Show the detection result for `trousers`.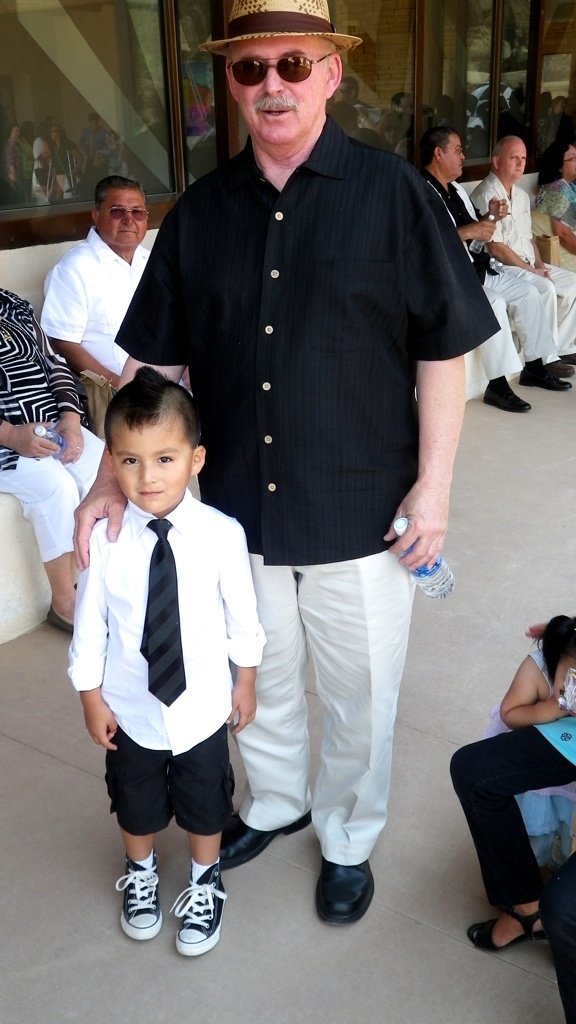
(450,734,575,917).
